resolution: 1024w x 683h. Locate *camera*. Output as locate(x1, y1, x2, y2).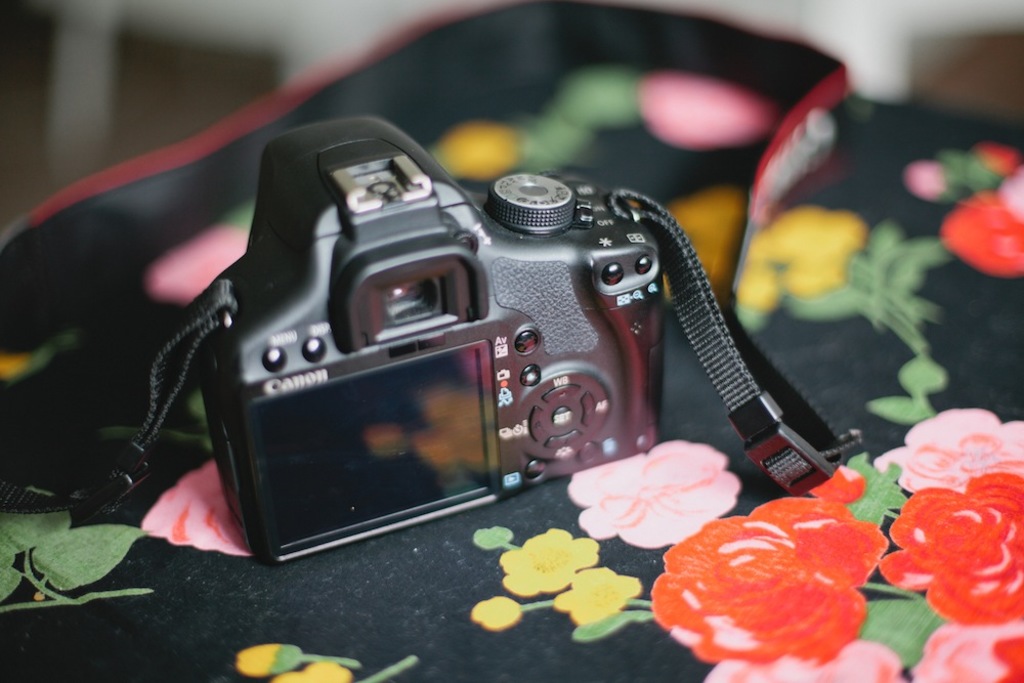
locate(197, 122, 667, 558).
